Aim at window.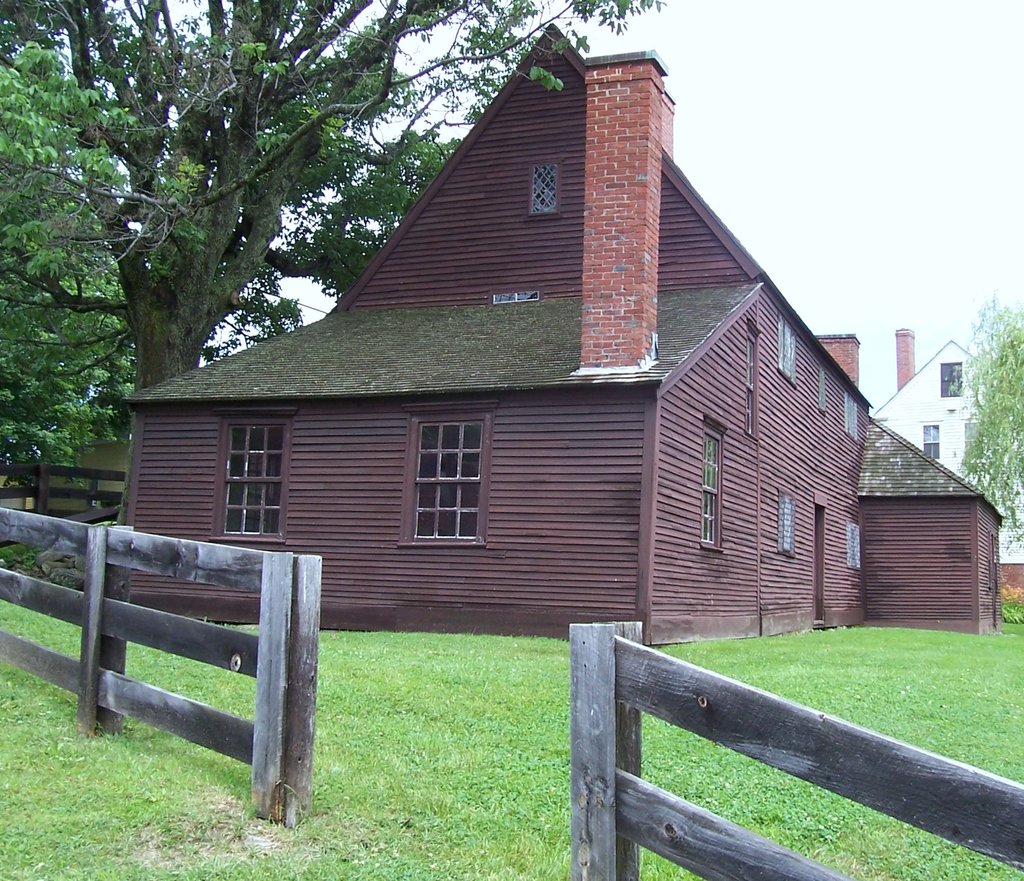
Aimed at locate(841, 394, 859, 442).
